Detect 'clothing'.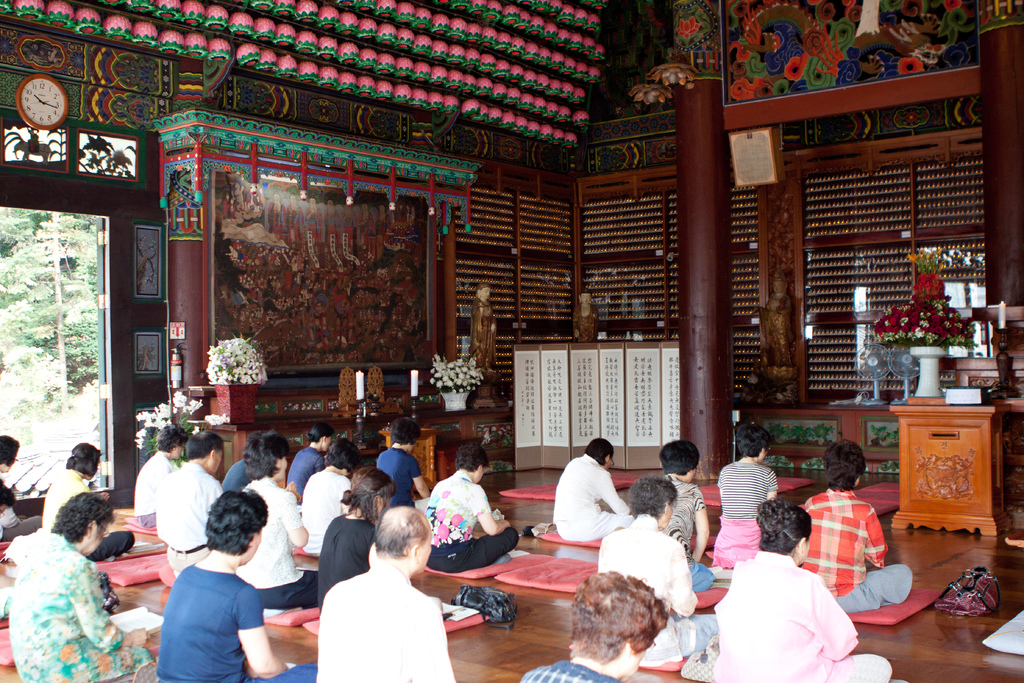
Detected at detection(663, 476, 721, 589).
